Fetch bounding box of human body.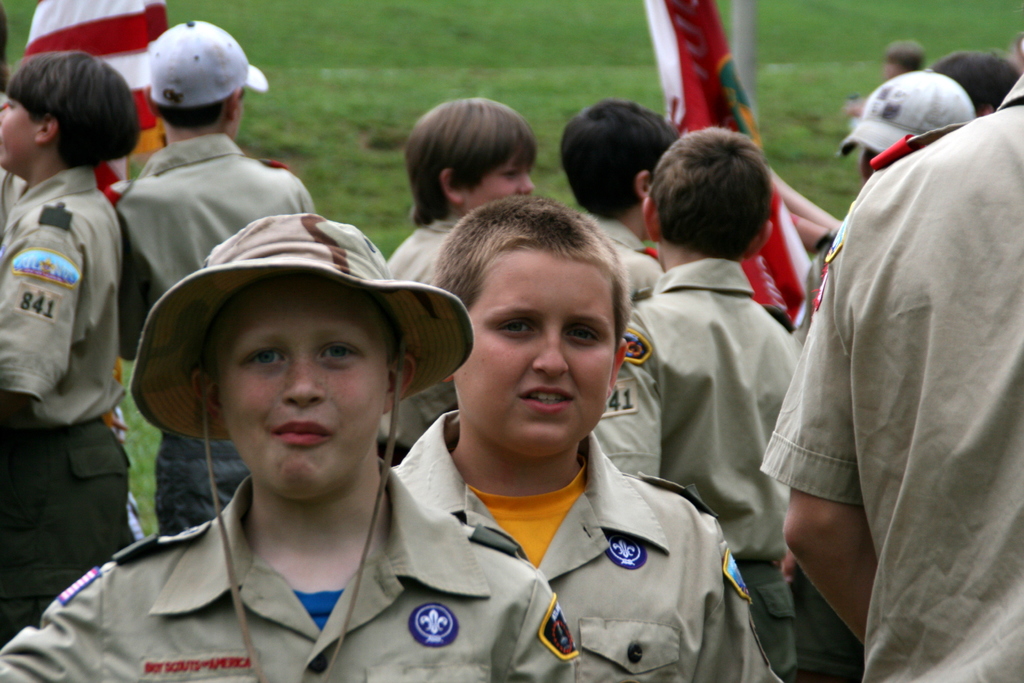
Bbox: (549, 99, 684, 310).
